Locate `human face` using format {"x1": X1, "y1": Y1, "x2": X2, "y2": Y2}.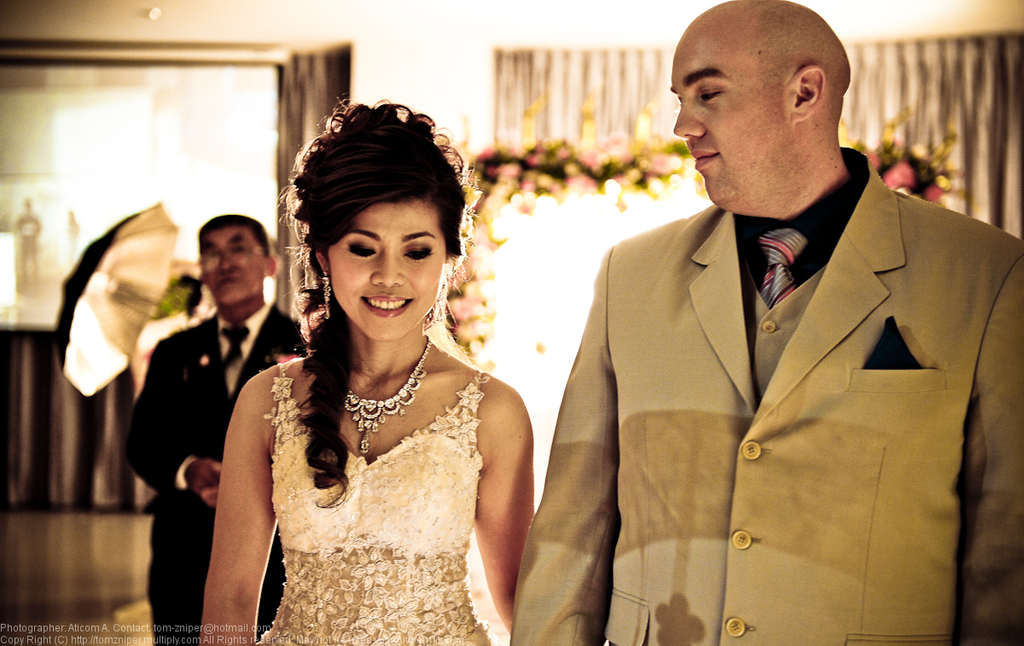
{"x1": 324, "y1": 206, "x2": 447, "y2": 335}.
